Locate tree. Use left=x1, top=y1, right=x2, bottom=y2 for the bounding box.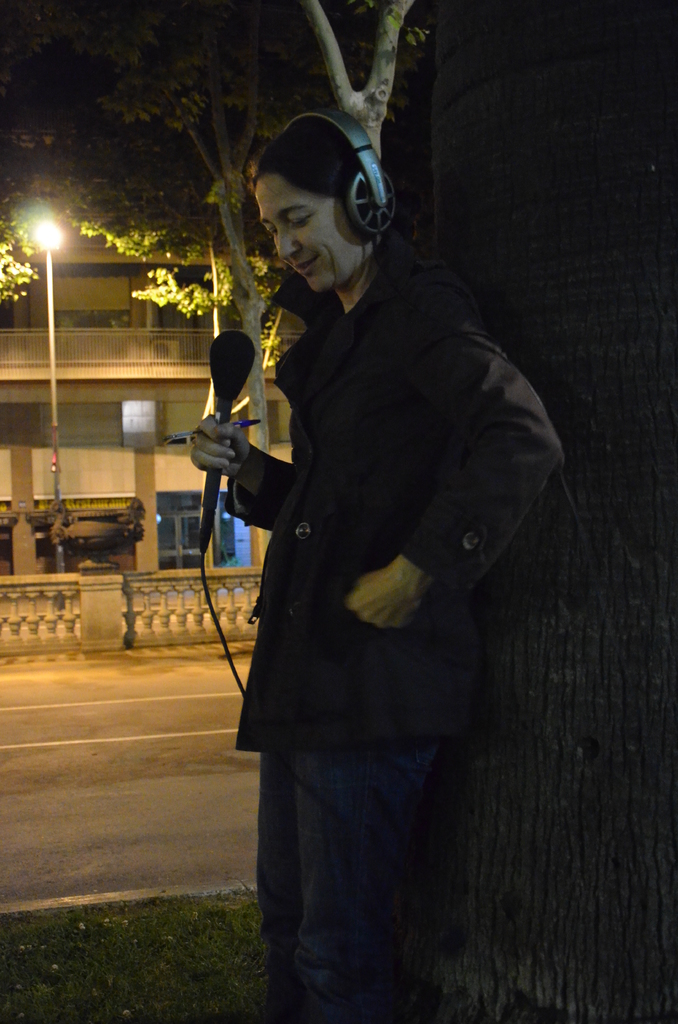
left=0, top=113, right=44, bottom=301.
